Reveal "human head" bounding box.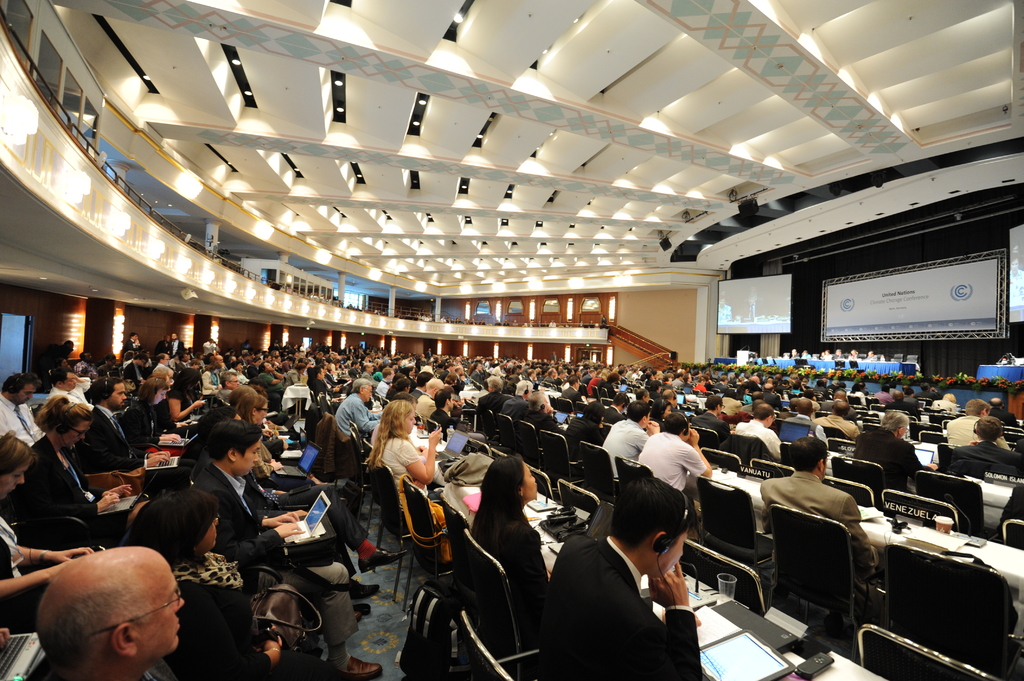
Revealed: region(943, 392, 957, 403).
